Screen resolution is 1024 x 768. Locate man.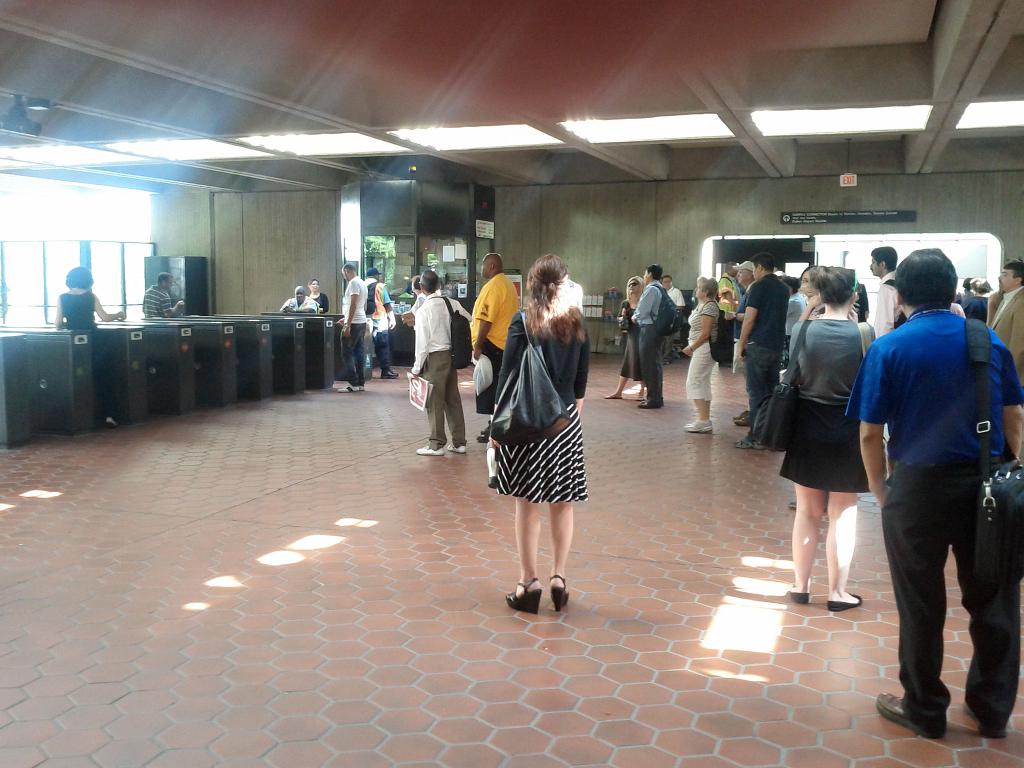
[338,252,371,392].
